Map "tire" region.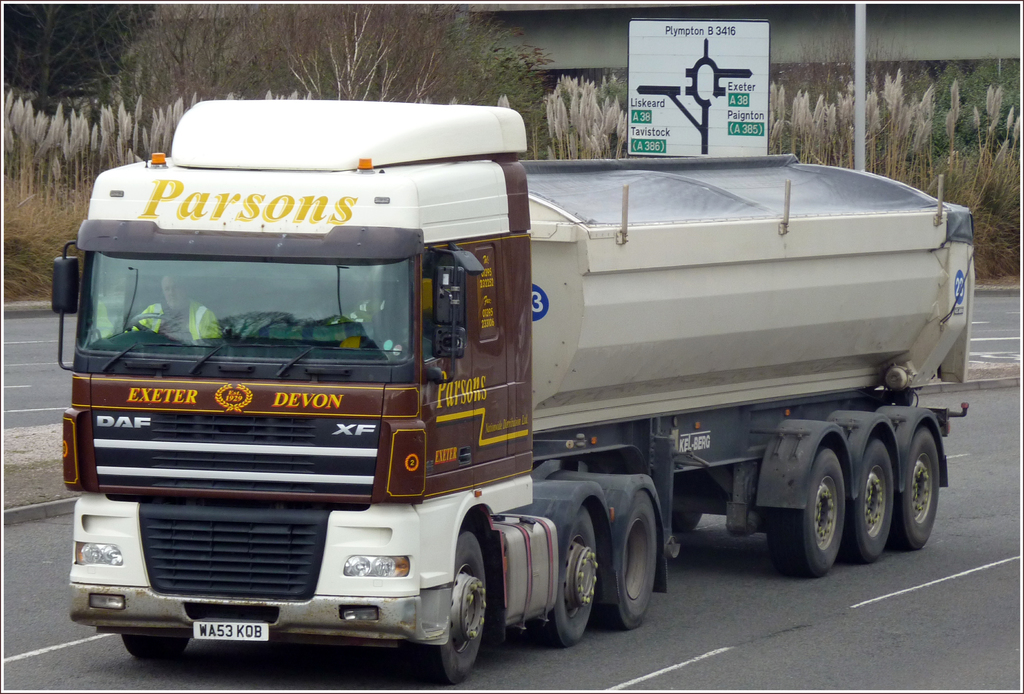
Mapped to <box>524,515,598,648</box>.
